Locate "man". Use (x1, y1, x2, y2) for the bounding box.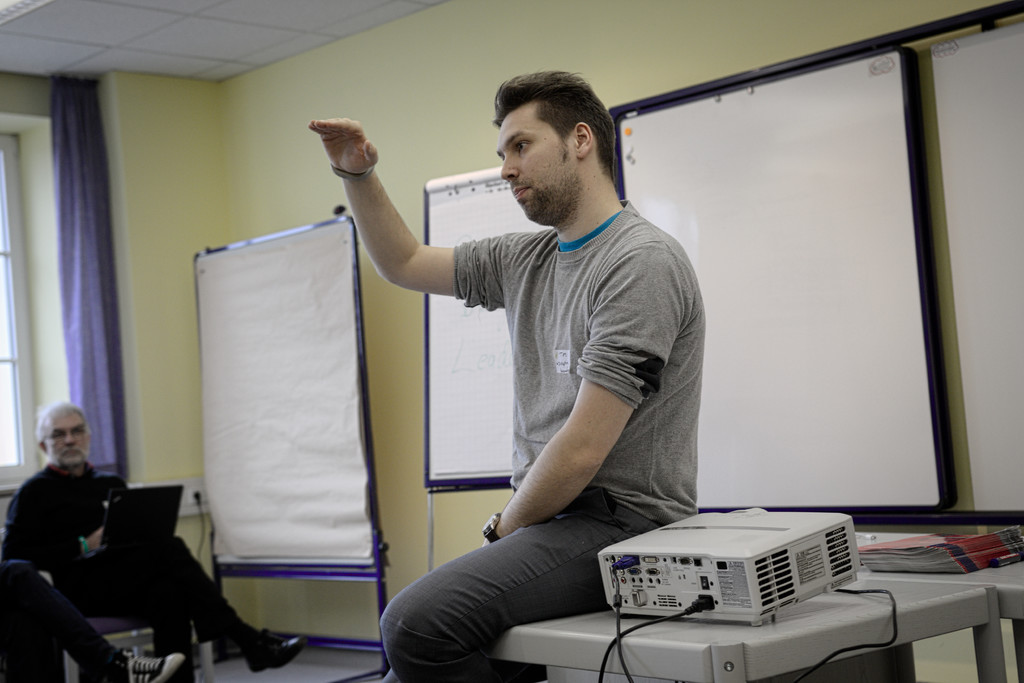
(333, 82, 740, 668).
